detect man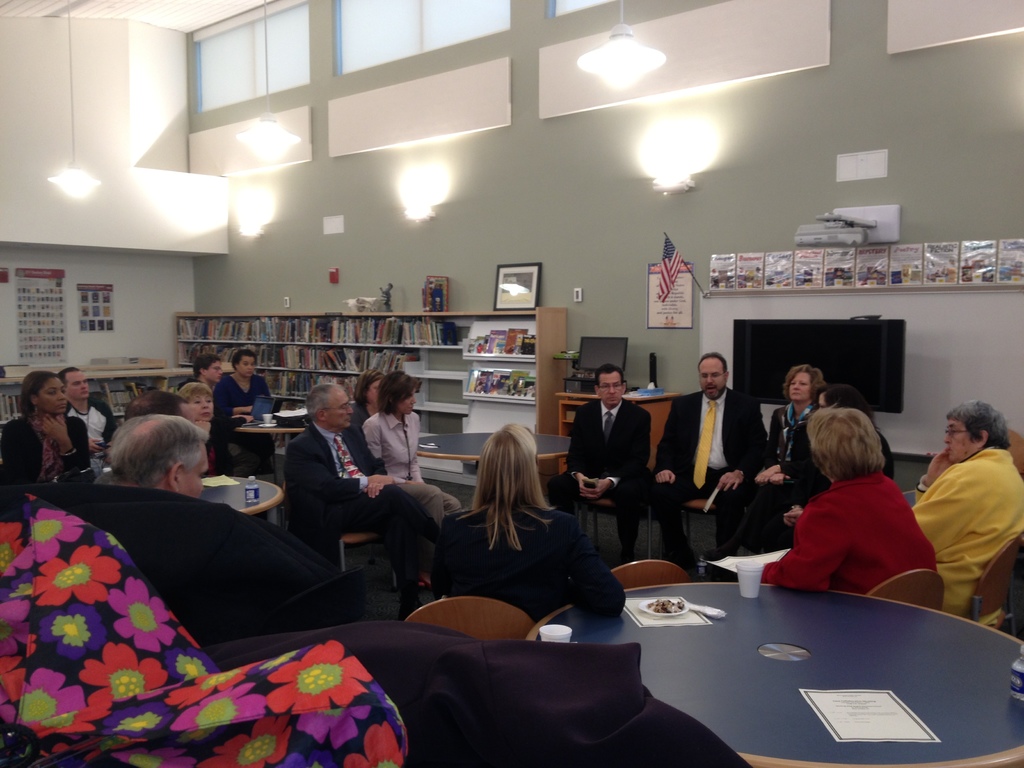
select_region(129, 389, 182, 415)
